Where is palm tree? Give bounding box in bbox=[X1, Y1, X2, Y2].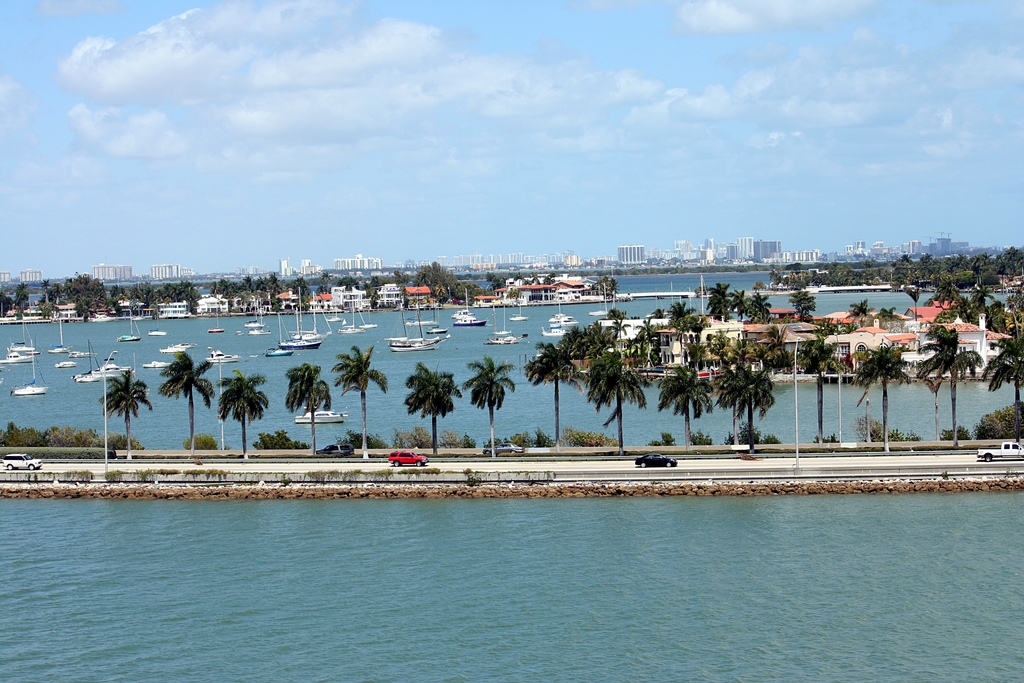
bbox=[810, 331, 830, 383].
